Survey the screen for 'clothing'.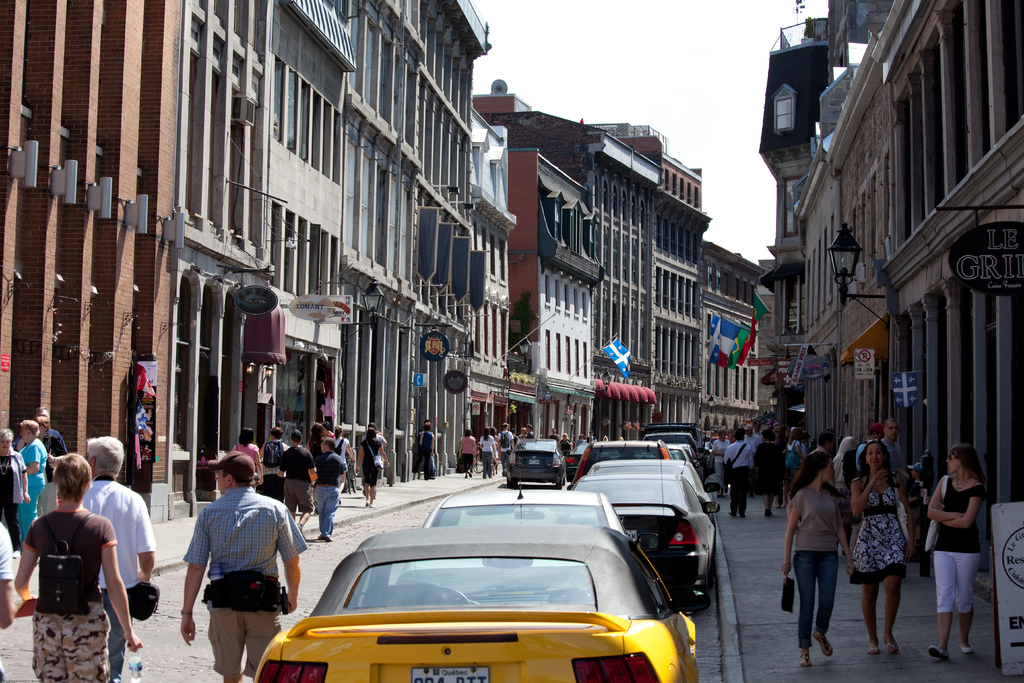
Survey found: 230, 441, 254, 470.
